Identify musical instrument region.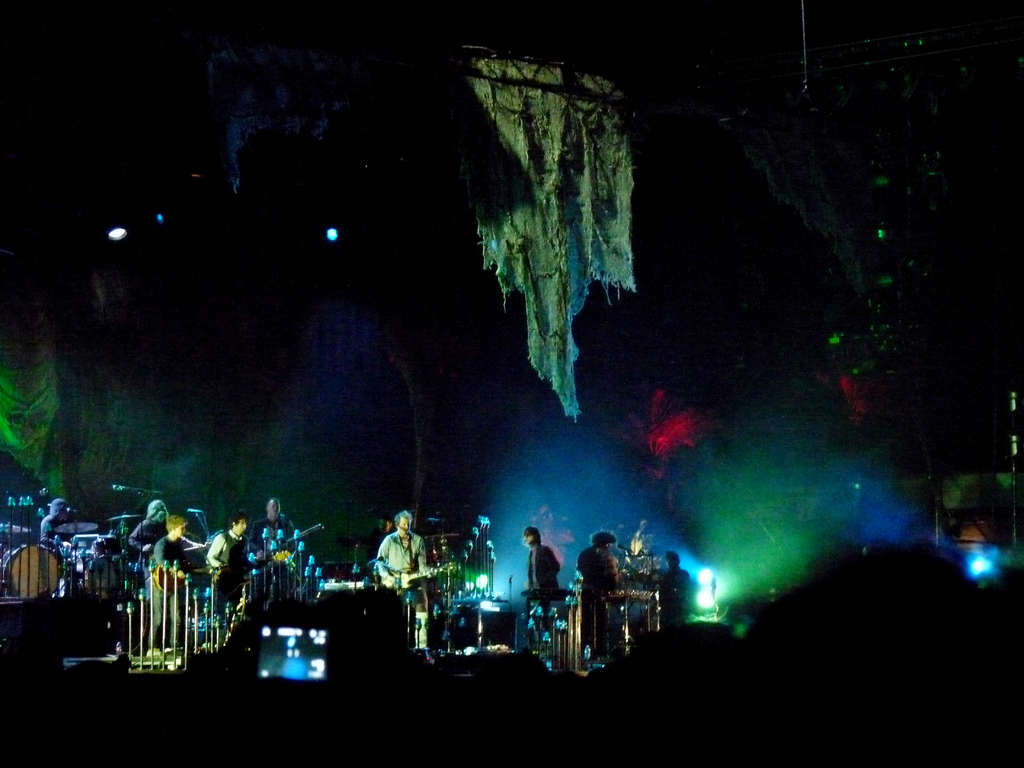
Region: {"x1": 154, "y1": 559, "x2": 234, "y2": 595}.
